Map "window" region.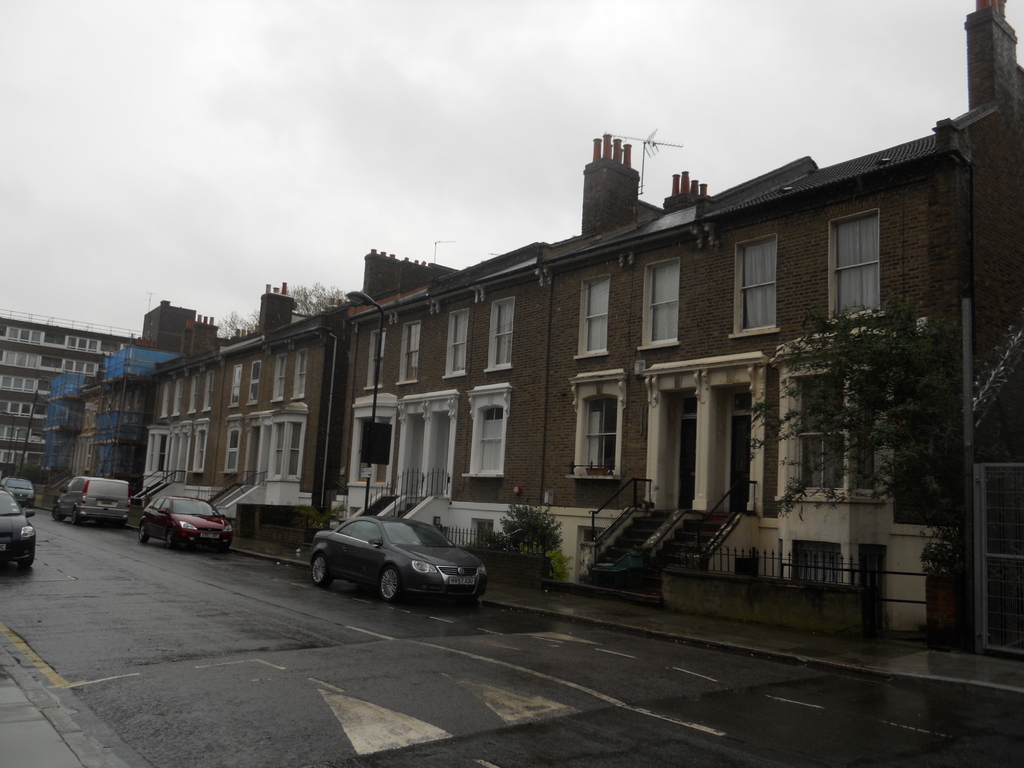
Mapped to [left=729, top=233, right=783, bottom=337].
